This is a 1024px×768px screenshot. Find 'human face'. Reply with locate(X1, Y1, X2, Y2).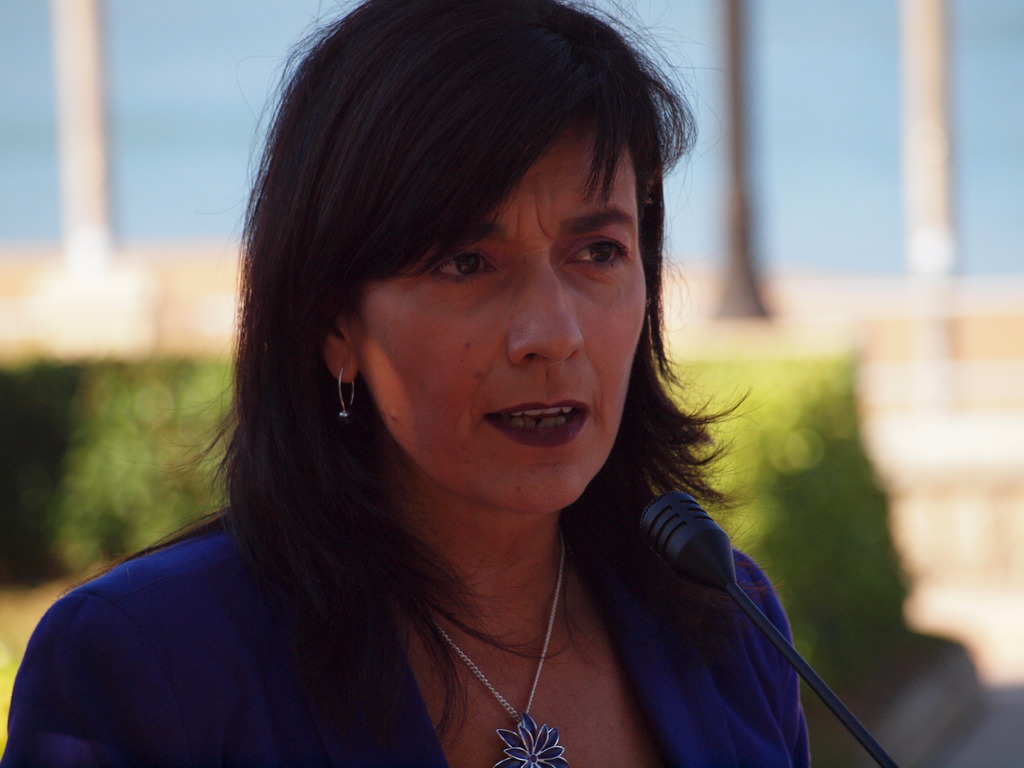
locate(360, 130, 650, 508).
